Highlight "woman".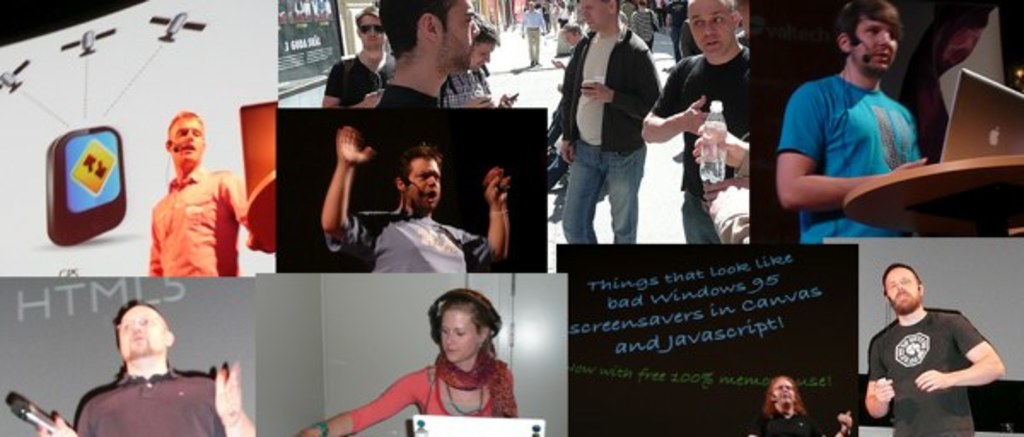
Highlighted region: [left=744, top=372, right=853, bottom=435].
